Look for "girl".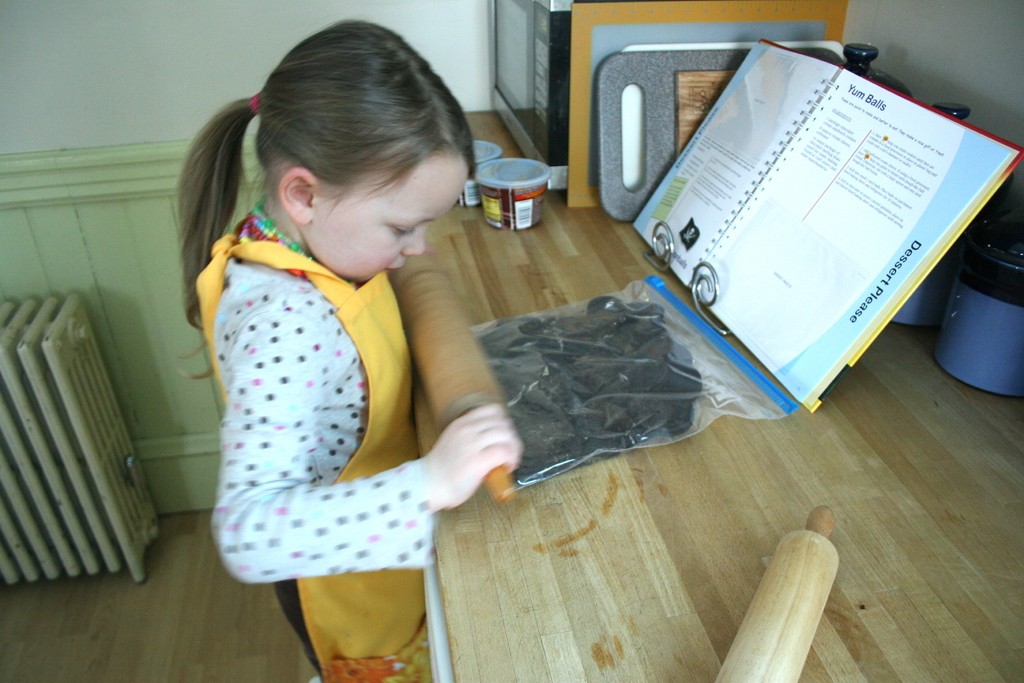
Found: left=173, top=0, right=546, bottom=681.
